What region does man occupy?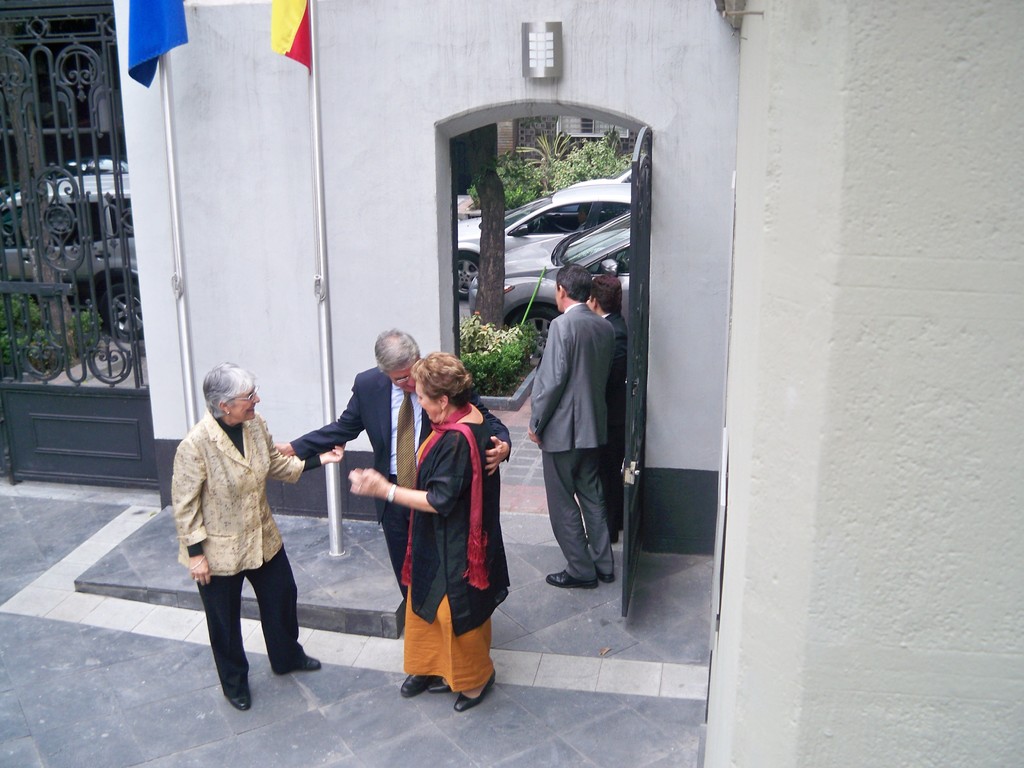
<box>522,266,627,582</box>.
